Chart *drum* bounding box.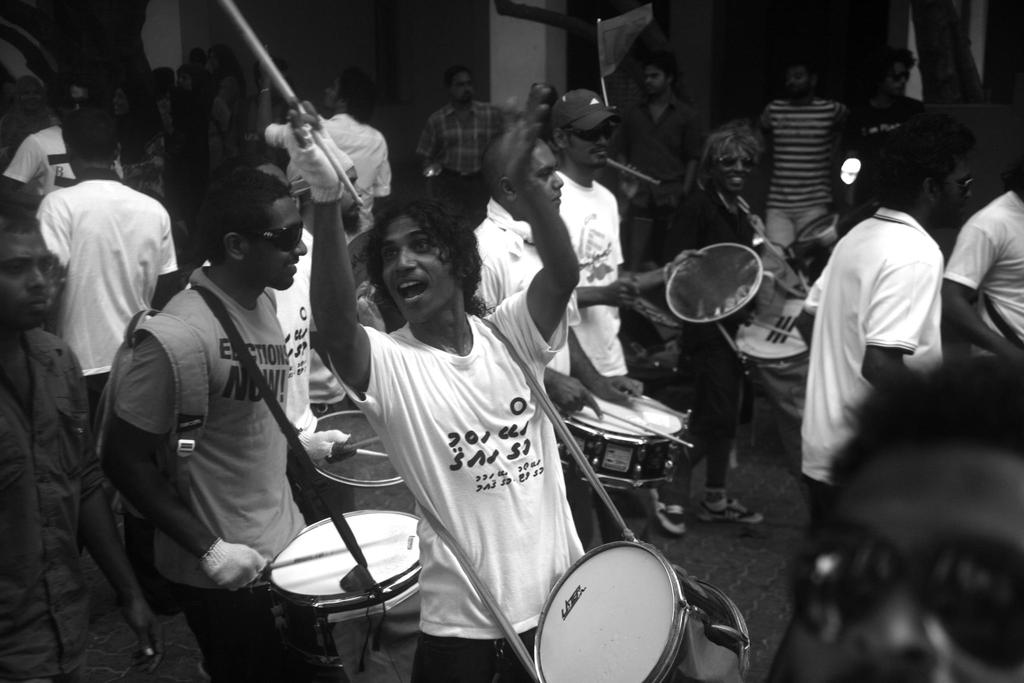
Charted: left=237, top=487, right=440, bottom=645.
